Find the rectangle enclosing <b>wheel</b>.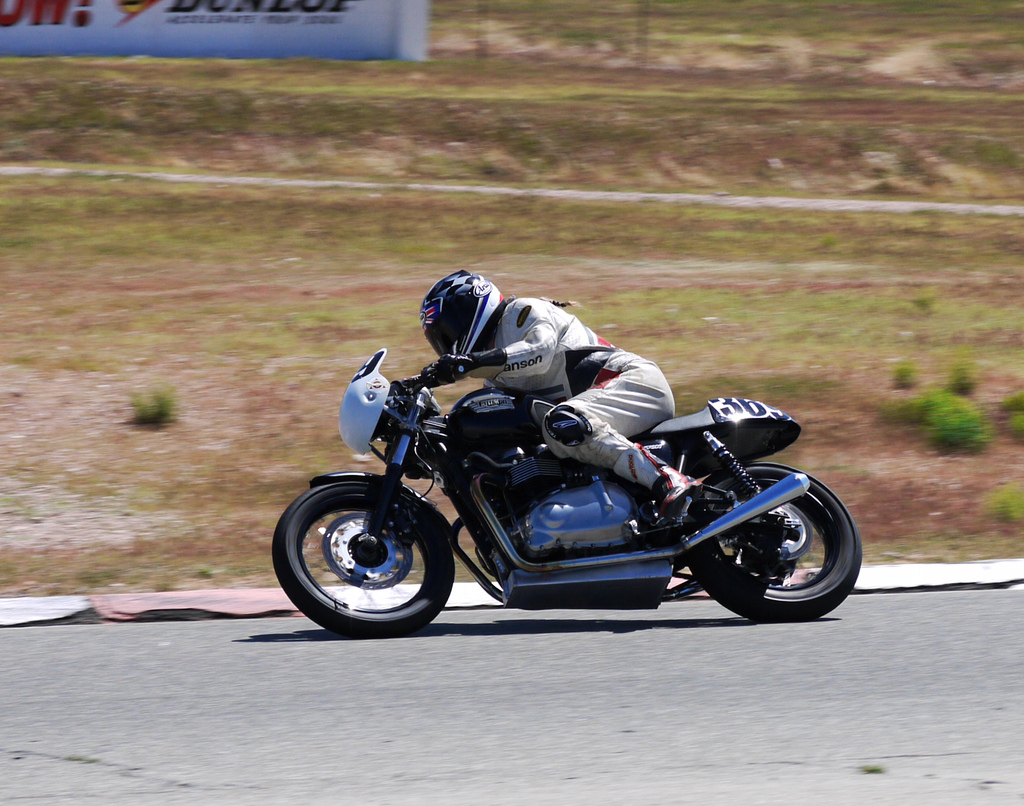
region(270, 469, 459, 637).
